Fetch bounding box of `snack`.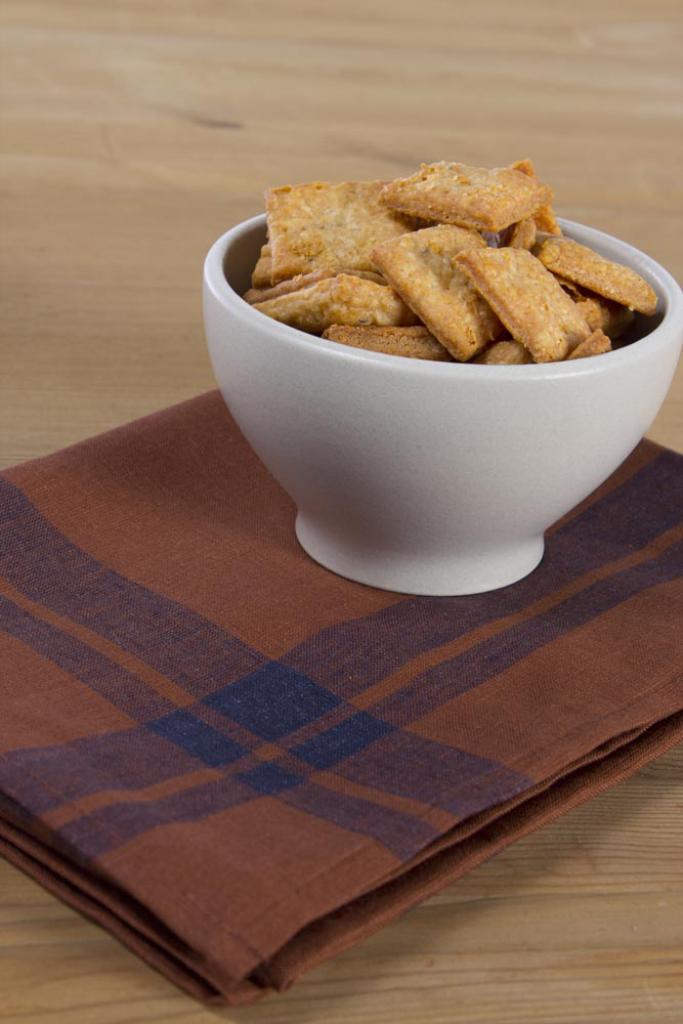
Bbox: <box>366,224,511,360</box>.
